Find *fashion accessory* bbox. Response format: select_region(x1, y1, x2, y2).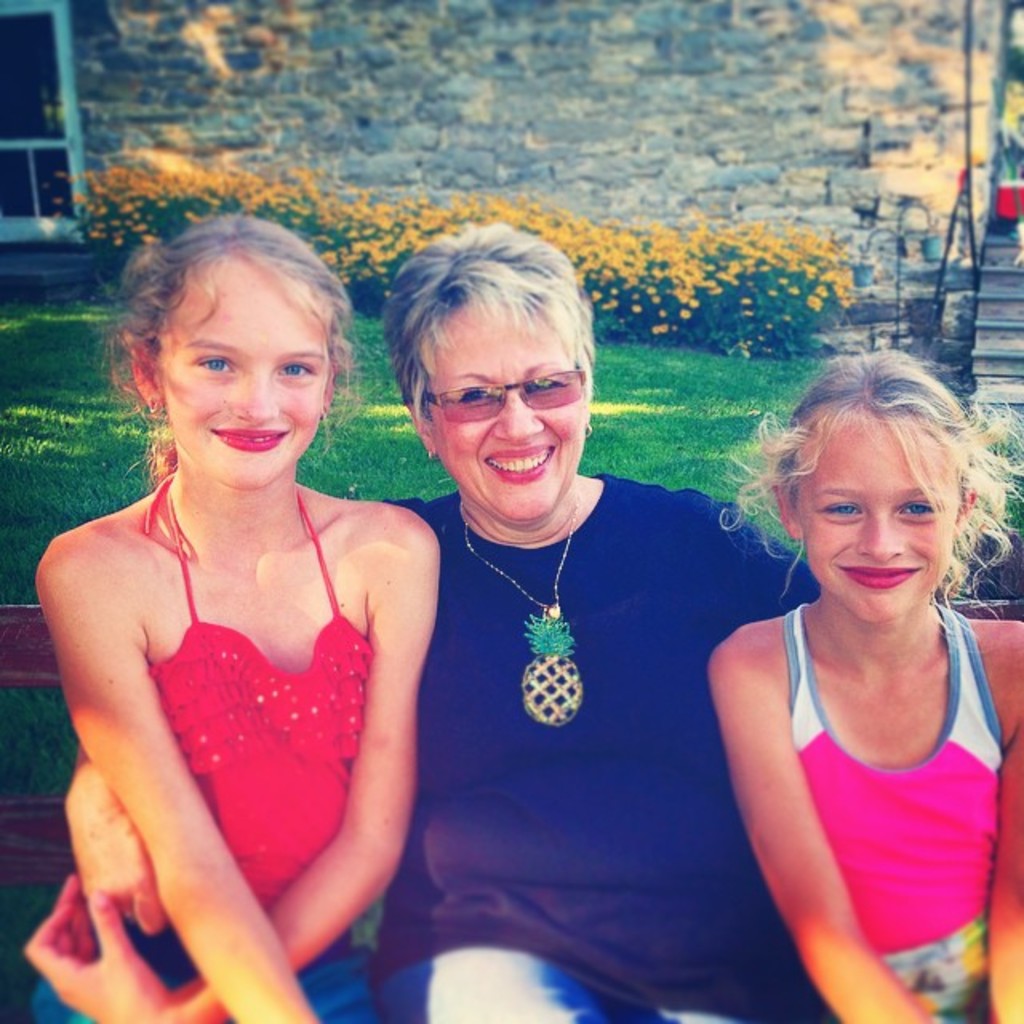
select_region(456, 494, 582, 730).
